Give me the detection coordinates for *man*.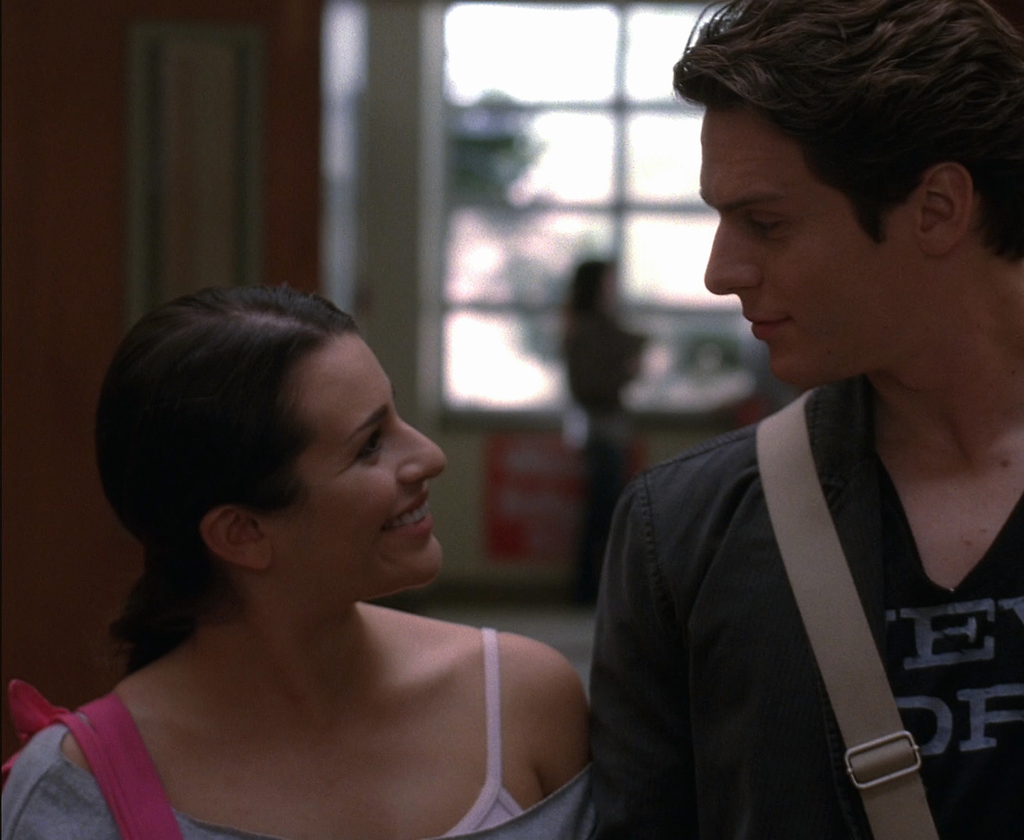
left=592, top=0, right=1023, bottom=839.
